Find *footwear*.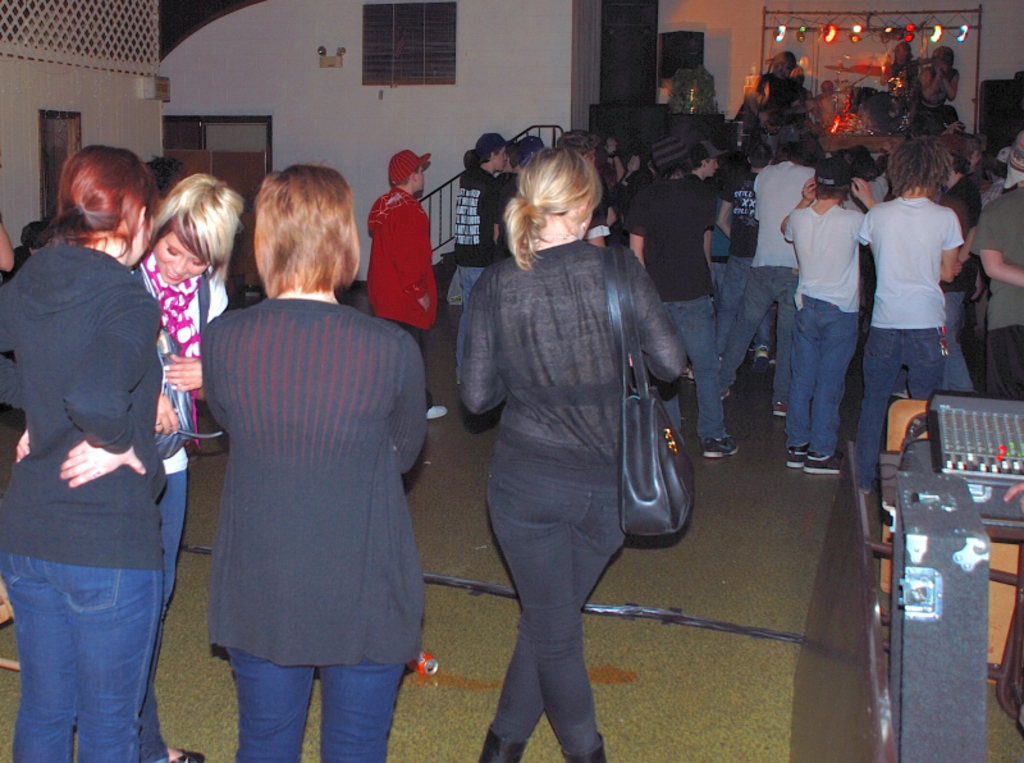
(x1=559, y1=740, x2=612, y2=762).
